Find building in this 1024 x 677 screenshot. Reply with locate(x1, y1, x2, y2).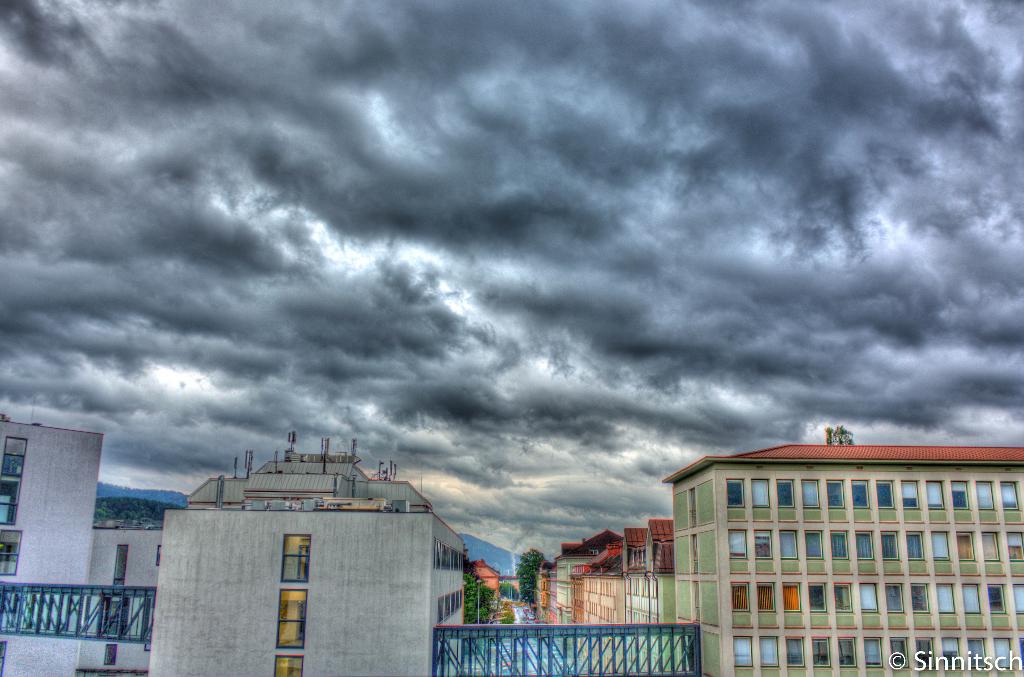
locate(148, 430, 467, 676).
